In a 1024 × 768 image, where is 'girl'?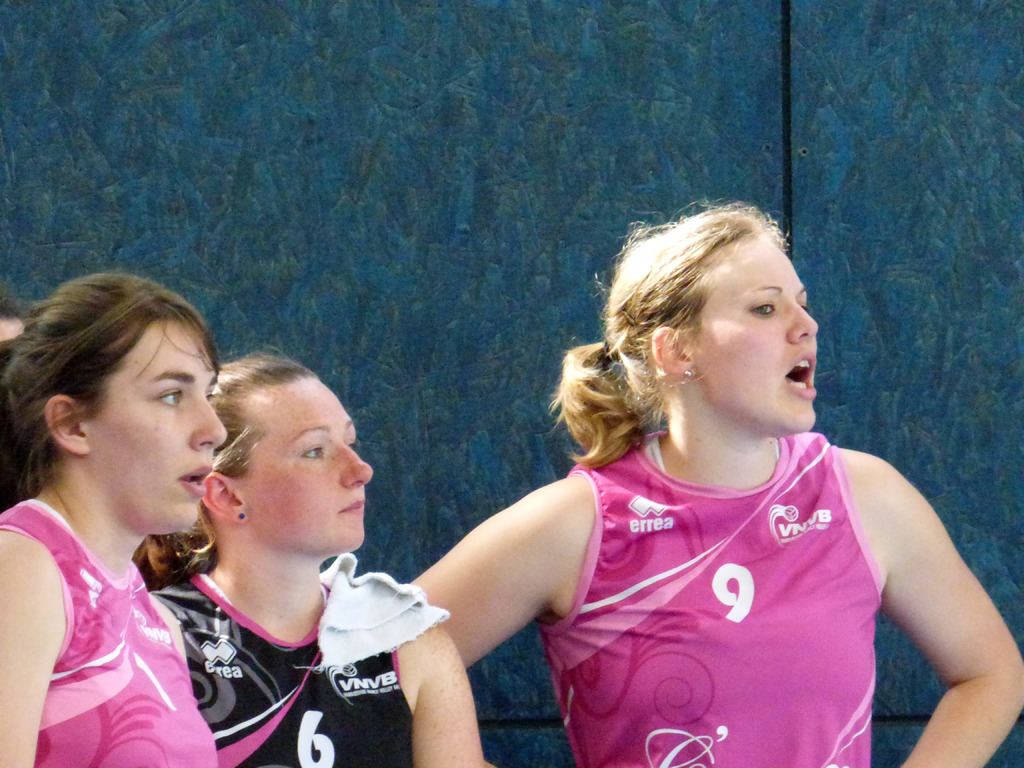
box=[4, 270, 221, 767].
